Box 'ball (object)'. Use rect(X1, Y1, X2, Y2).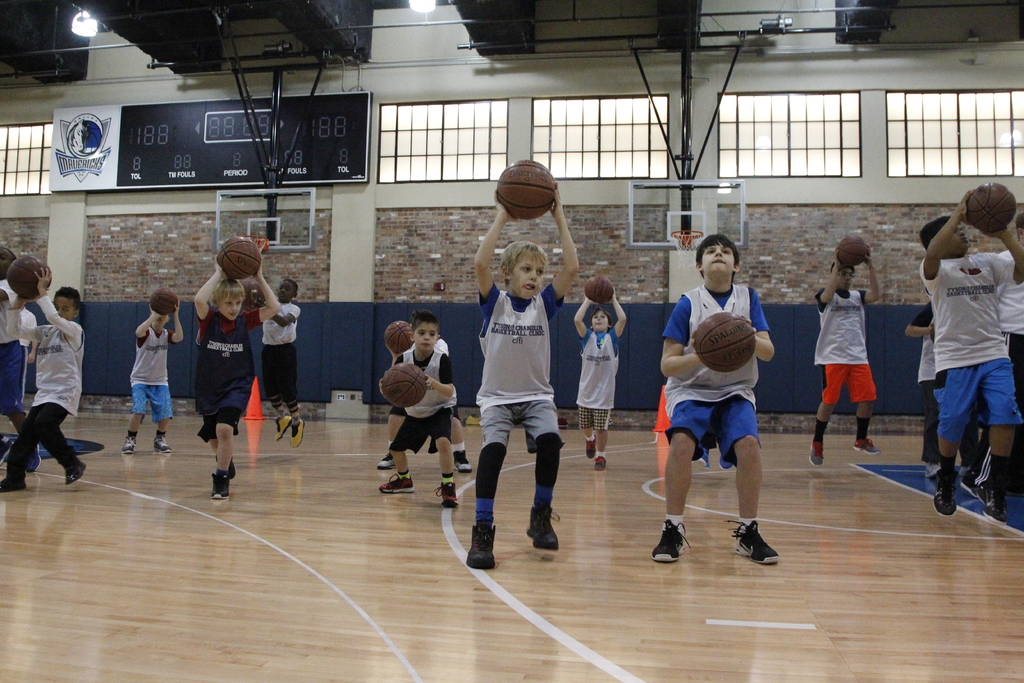
rect(967, 181, 1018, 235).
